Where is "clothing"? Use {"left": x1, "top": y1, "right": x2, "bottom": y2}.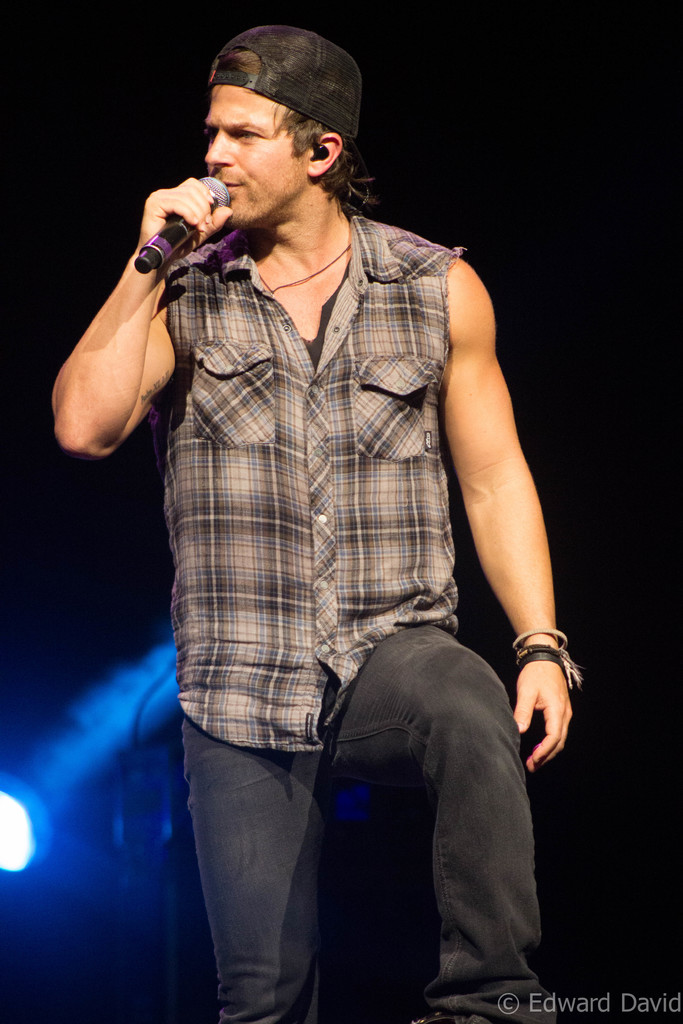
{"left": 100, "top": 138, "right": 575, "bottom": 987}.
